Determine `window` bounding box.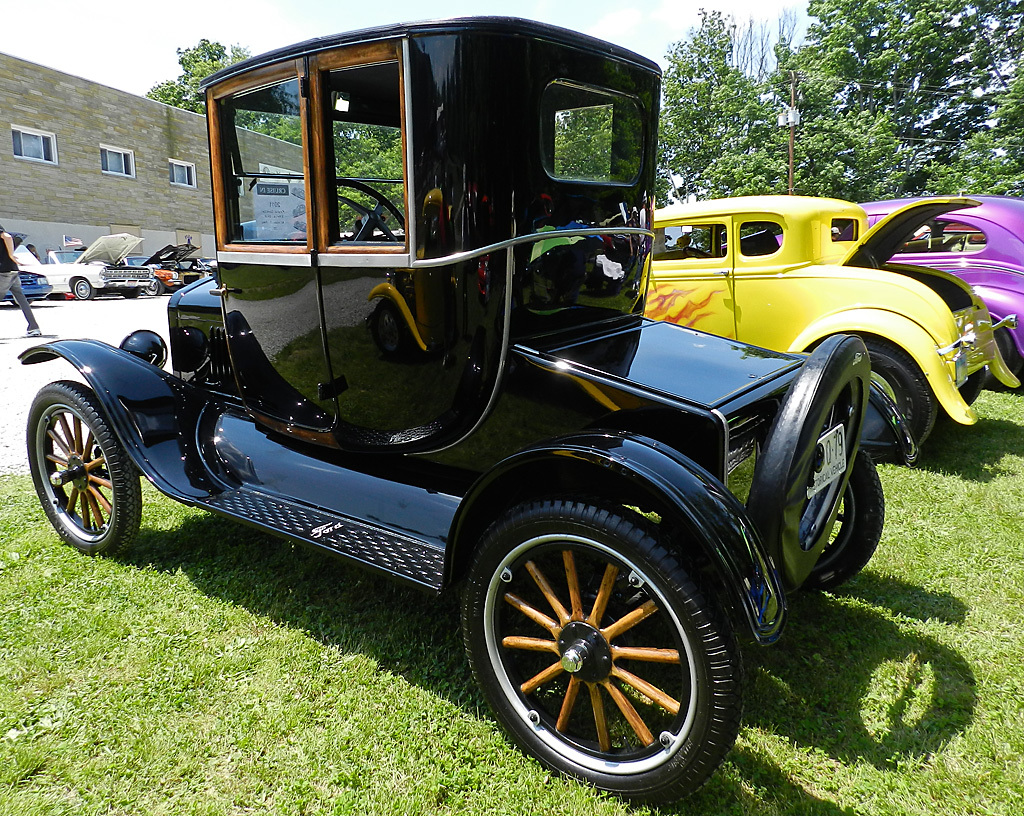
Determined: [8, 133, 53, 164].
